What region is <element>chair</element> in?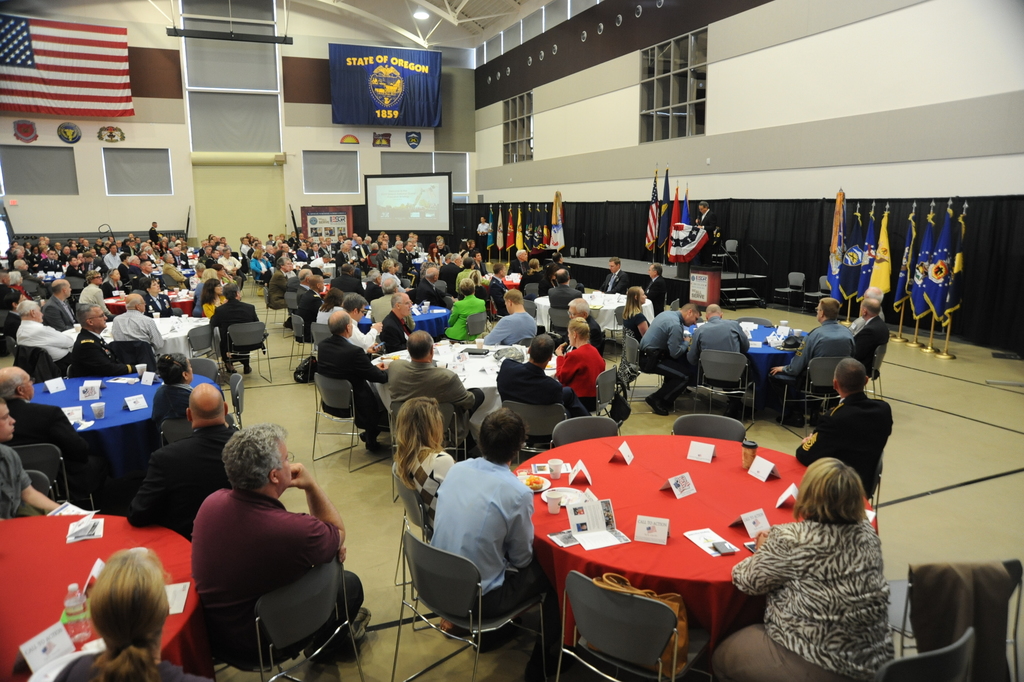
l=185, t=325, r=225, b=377.
